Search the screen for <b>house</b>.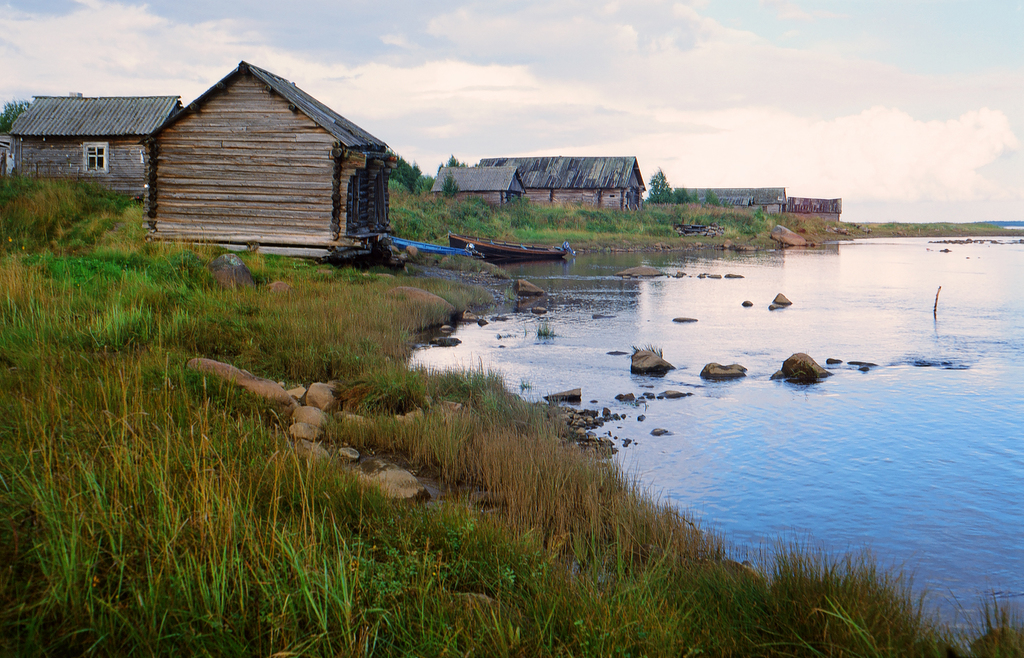
Found at pyautogui.locateOnScreen(507, 153, 644, 211).
